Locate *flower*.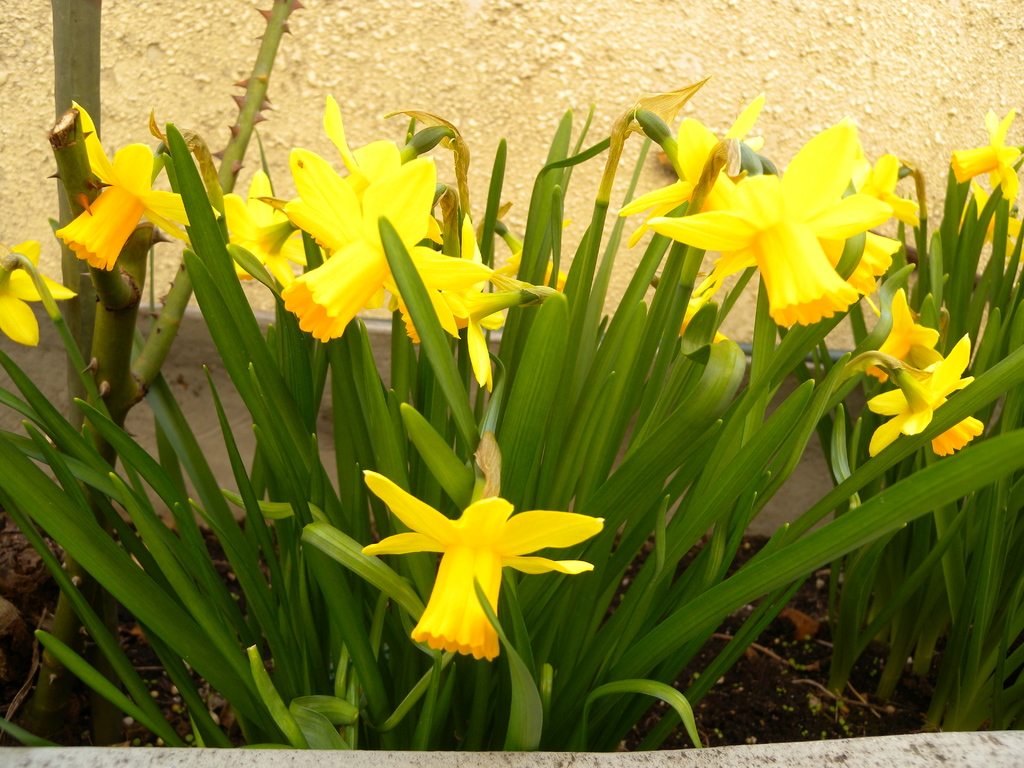
Bounding box: bbox=(57, 99, 220, 271).
